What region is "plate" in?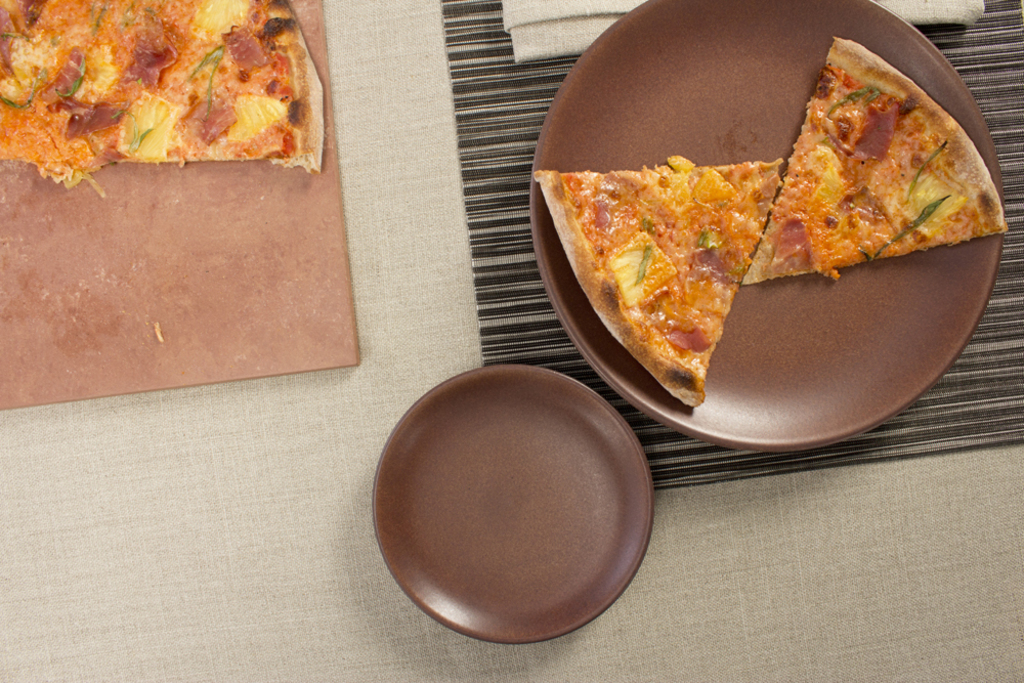
locate(382, 357, 665, 640).
